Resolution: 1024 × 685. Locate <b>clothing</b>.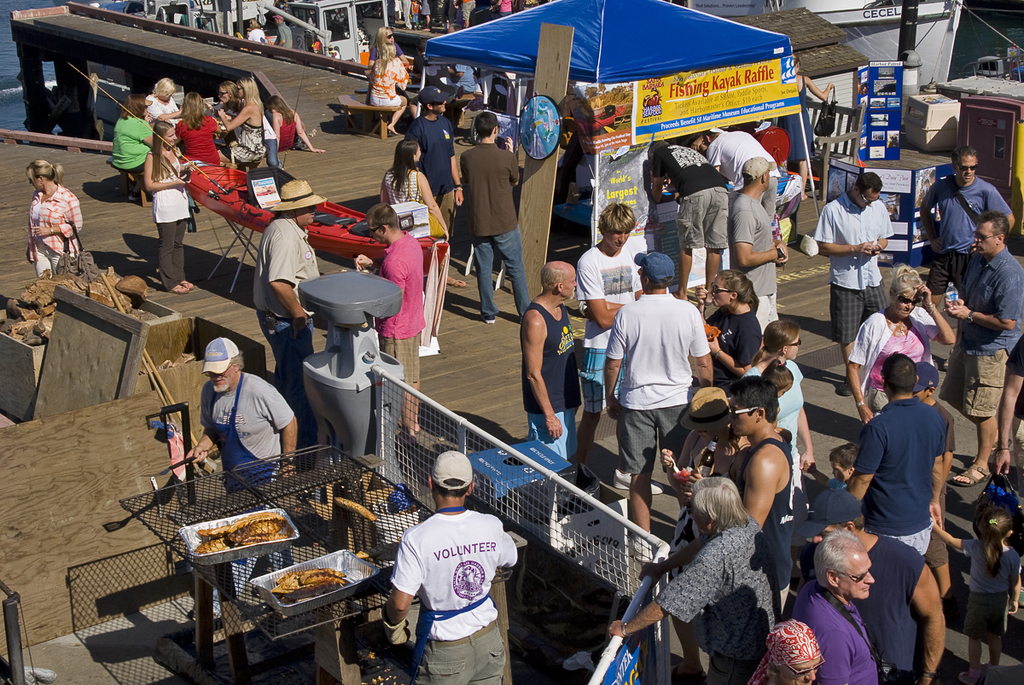
pyautogui.locateOnScreen(243, 204, 334, 437).
